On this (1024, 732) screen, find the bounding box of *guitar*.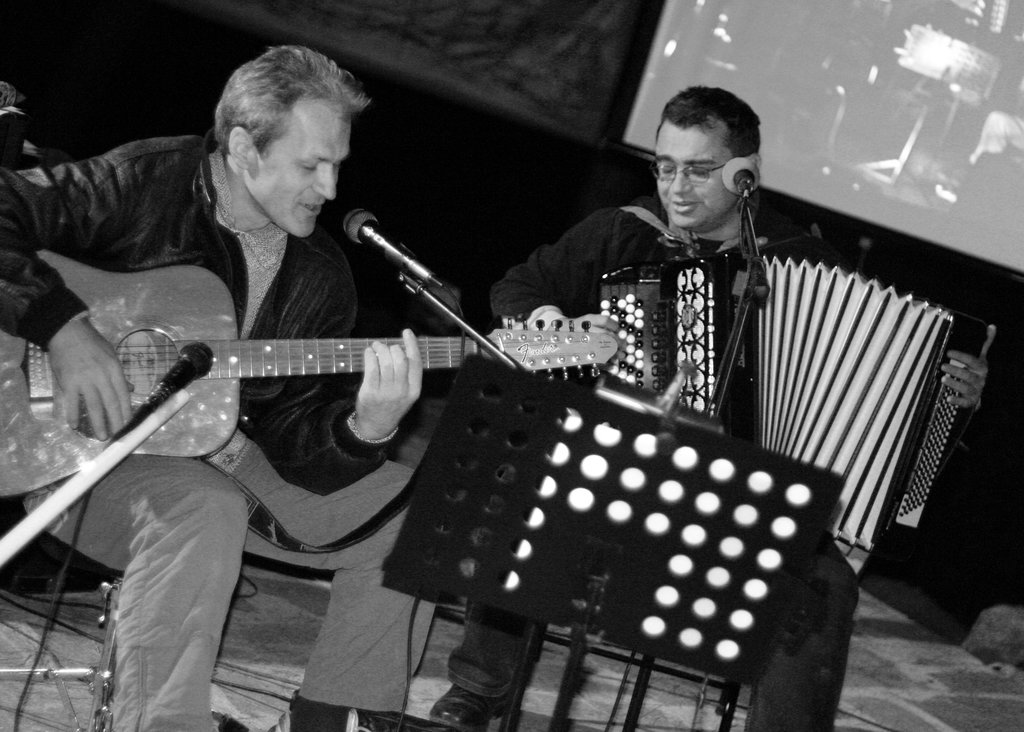
Bounding box: (34, 243, 591, 542).
